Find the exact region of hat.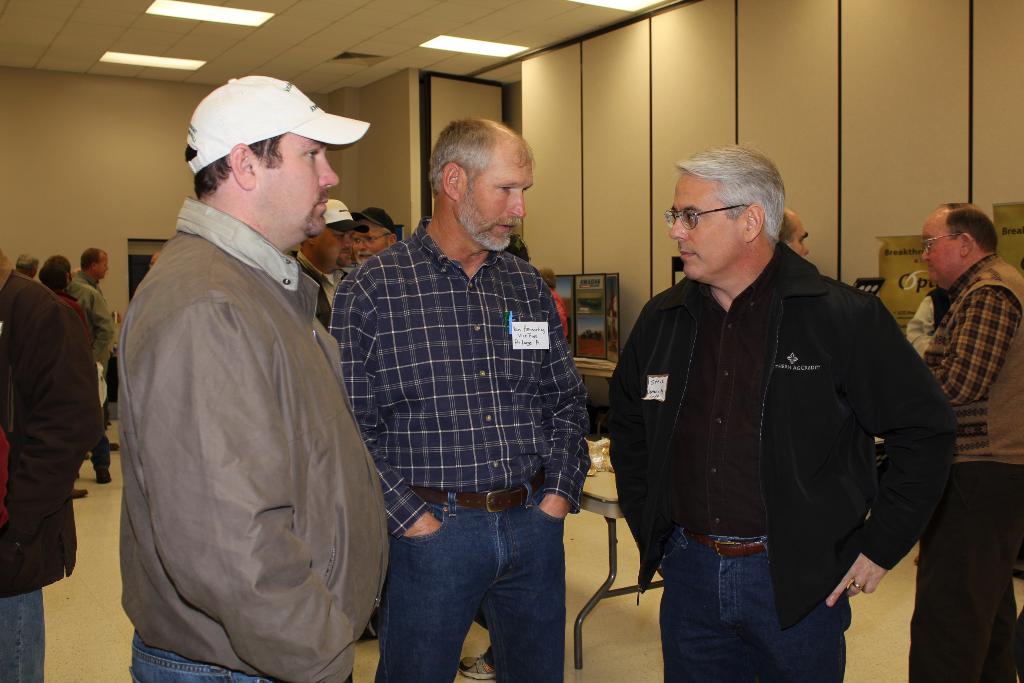
Exact region: [left=321, top=199, right=367, bottom=231].
